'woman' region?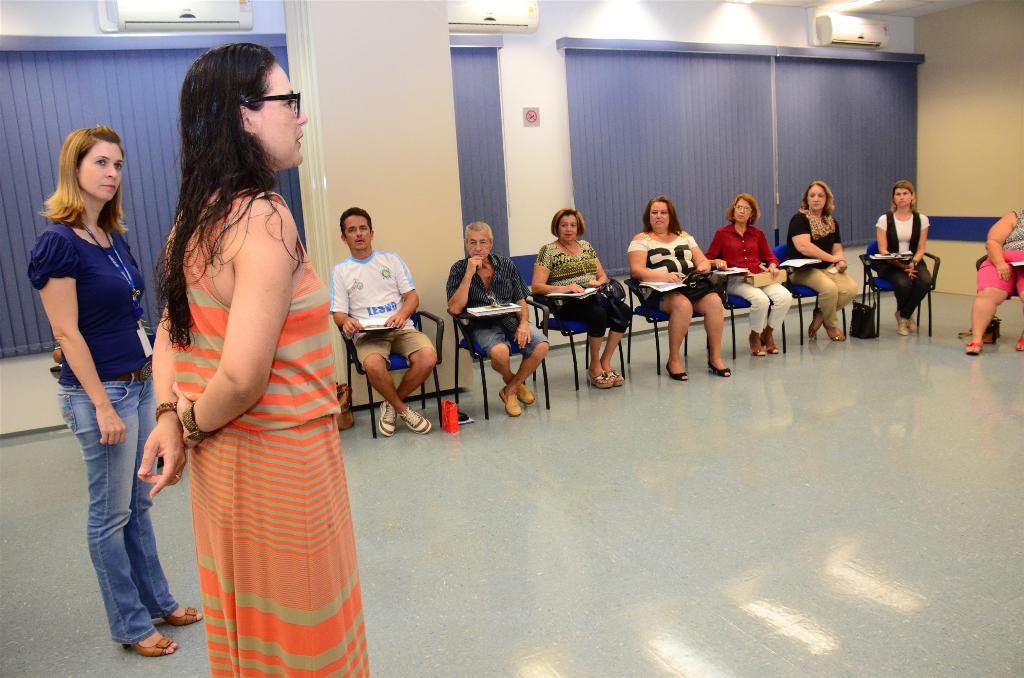
703, 197, 792, 360
